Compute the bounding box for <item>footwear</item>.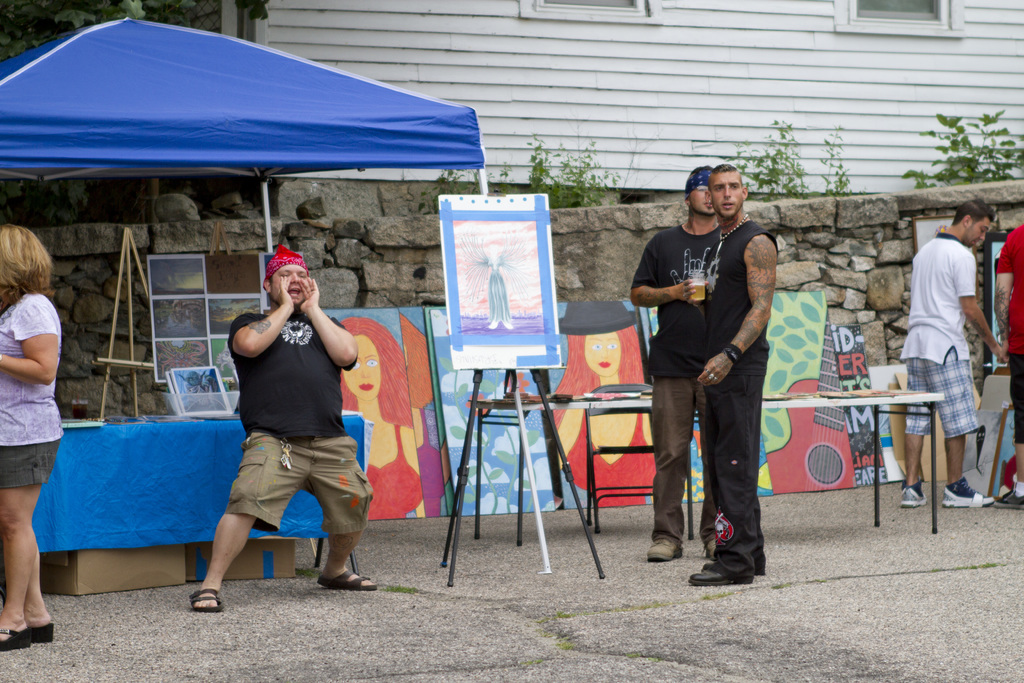
631 534 681 560.
